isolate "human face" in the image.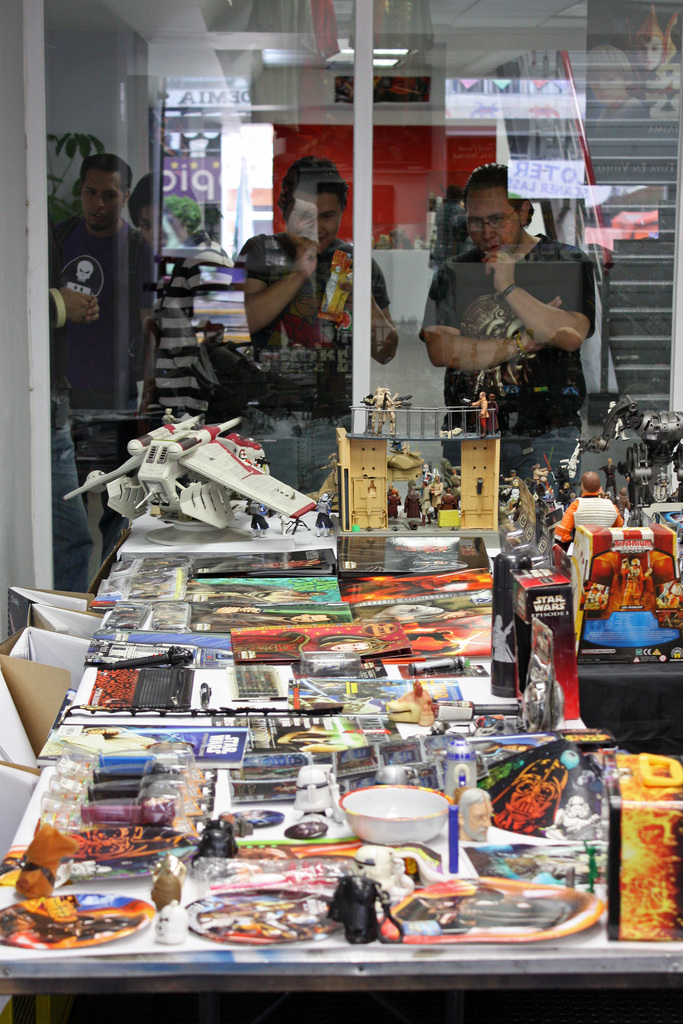
Isolated region: bbox(464, 188, 529, 260).
